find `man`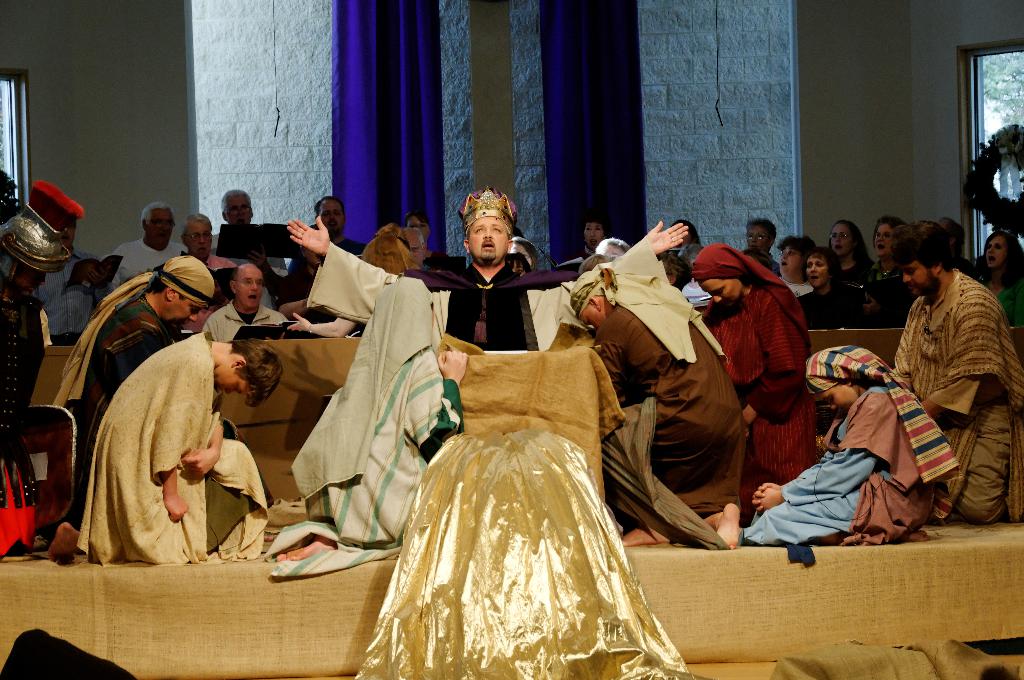
bbox=[211, 188, 293, 293]
